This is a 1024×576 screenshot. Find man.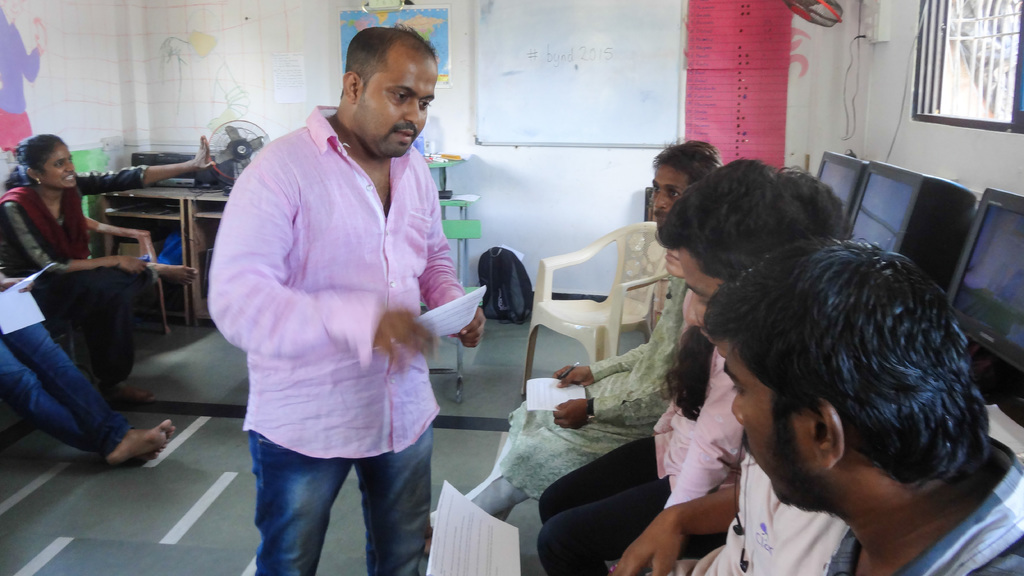
Bounding box: 422,140,722,564.
